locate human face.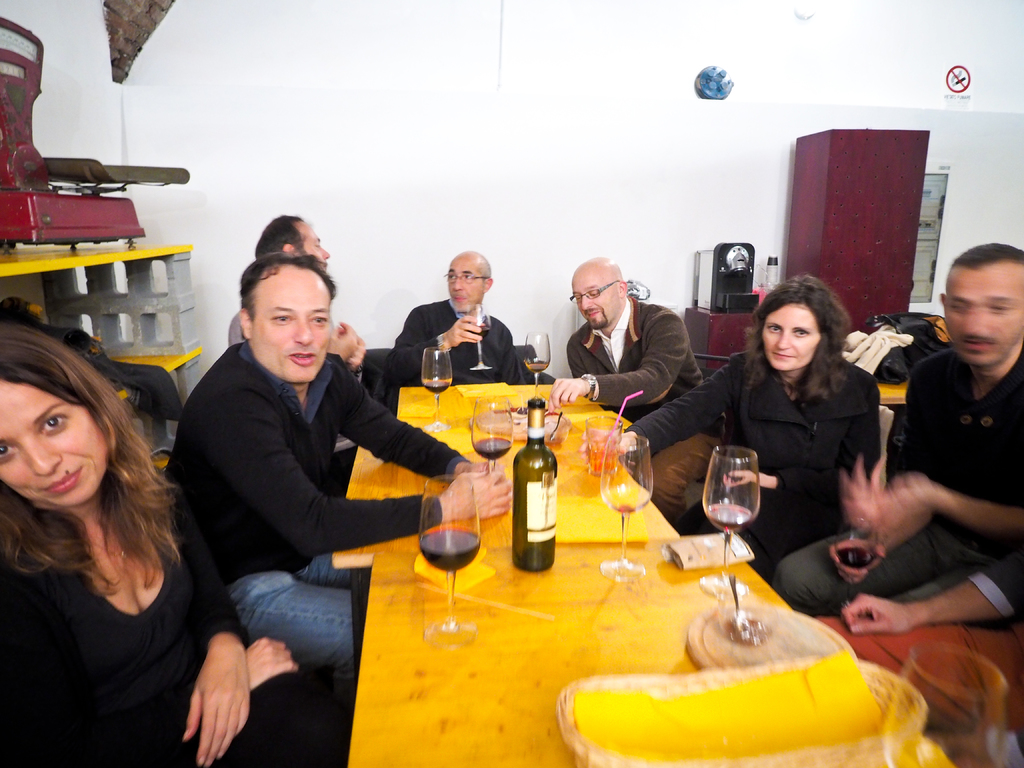
Bounding box: l=298, t=219, r=329, b=262.
